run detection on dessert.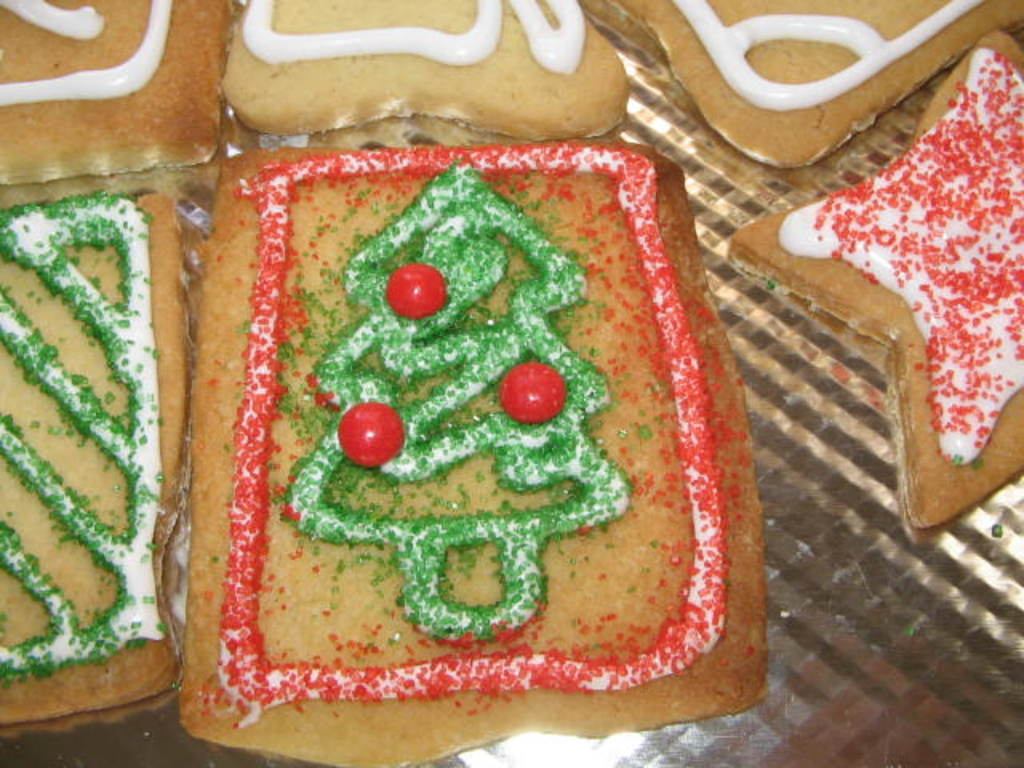
Result: {"left": 0, "top": 189, "right": 194, "bottom": 728}.
